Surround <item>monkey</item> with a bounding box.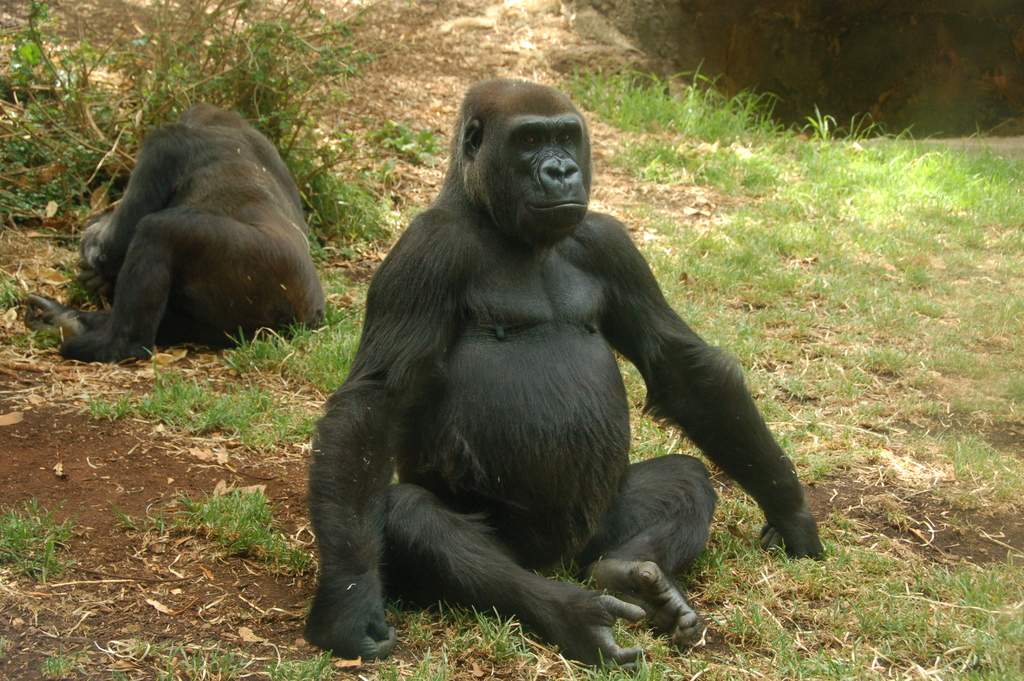
region(307, 74, 826, 666).
